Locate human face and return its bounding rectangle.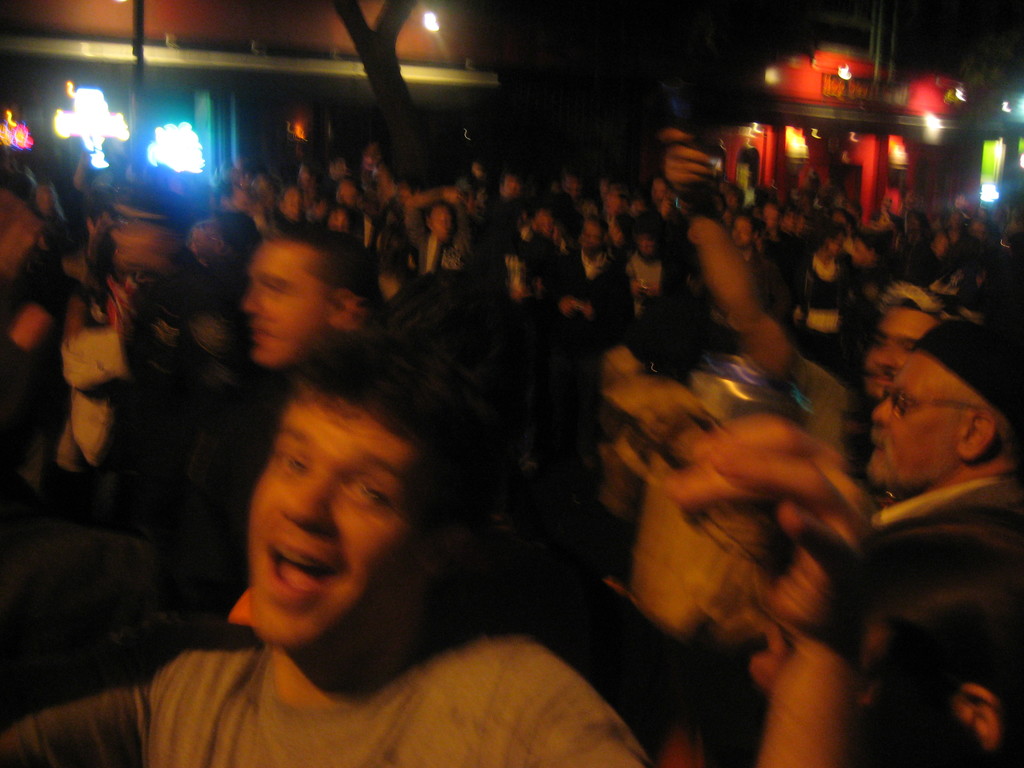
Rect(872, 307, 930, 399).
